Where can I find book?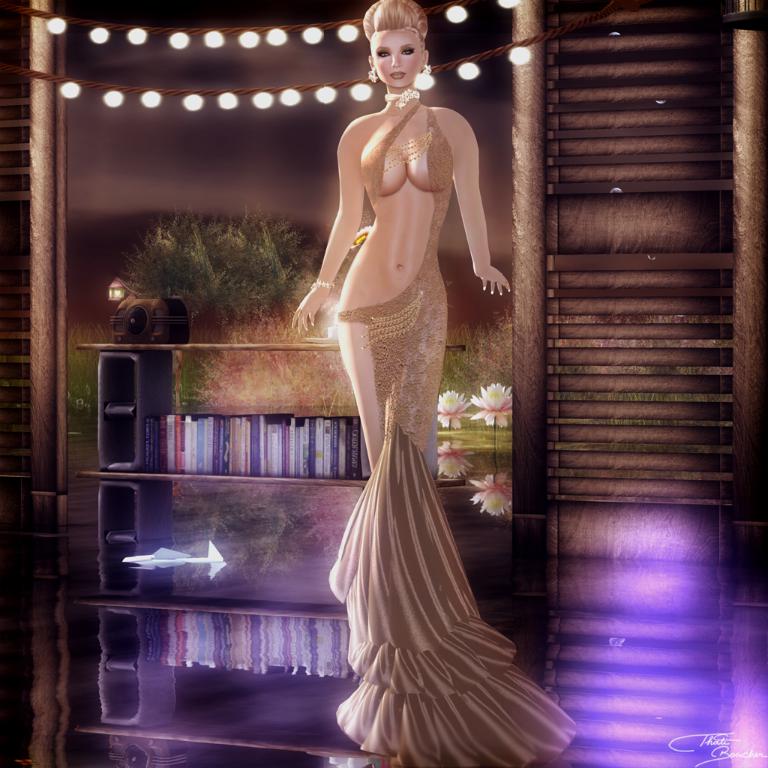
You can find it at locate(317, 412, 328, 479).
